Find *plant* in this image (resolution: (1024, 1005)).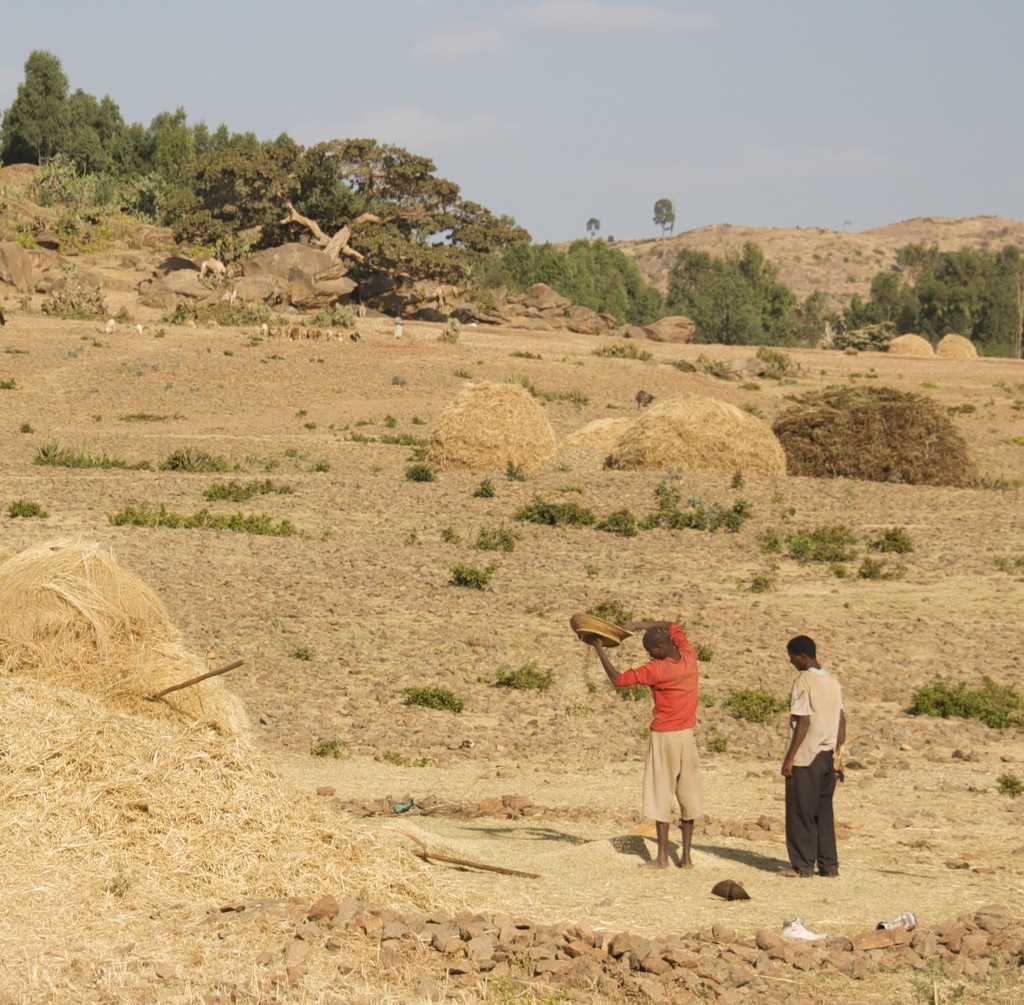
rect(775, 490, 799, 504).
